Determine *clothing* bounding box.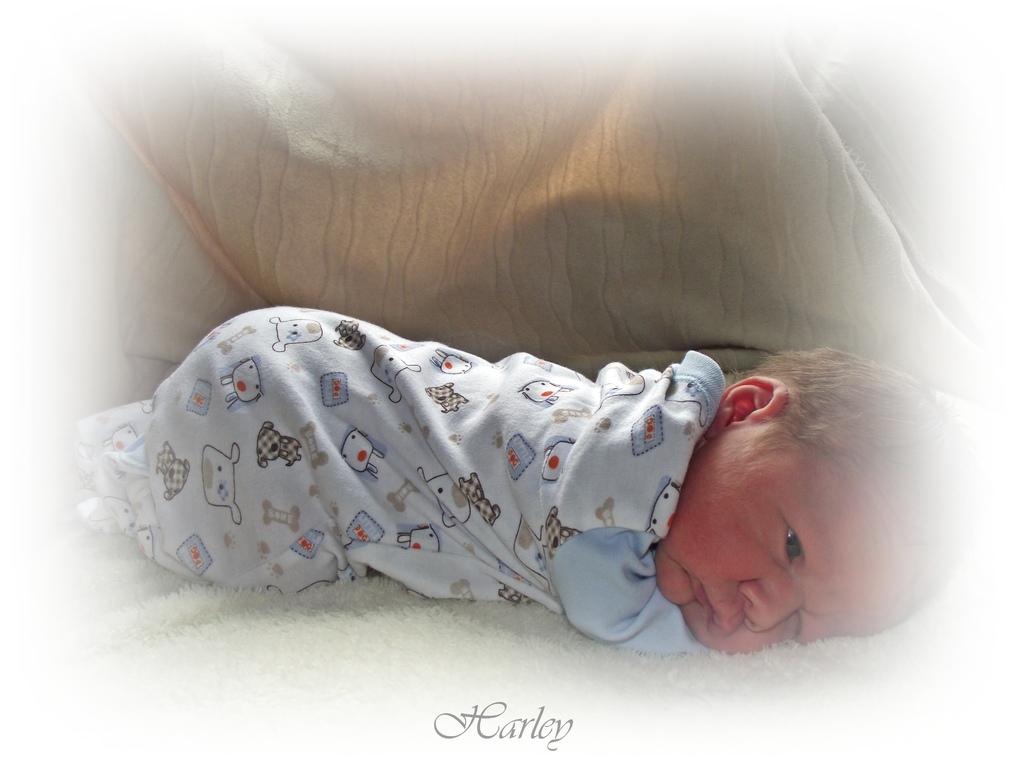
Determined: 104,318,839,622.
